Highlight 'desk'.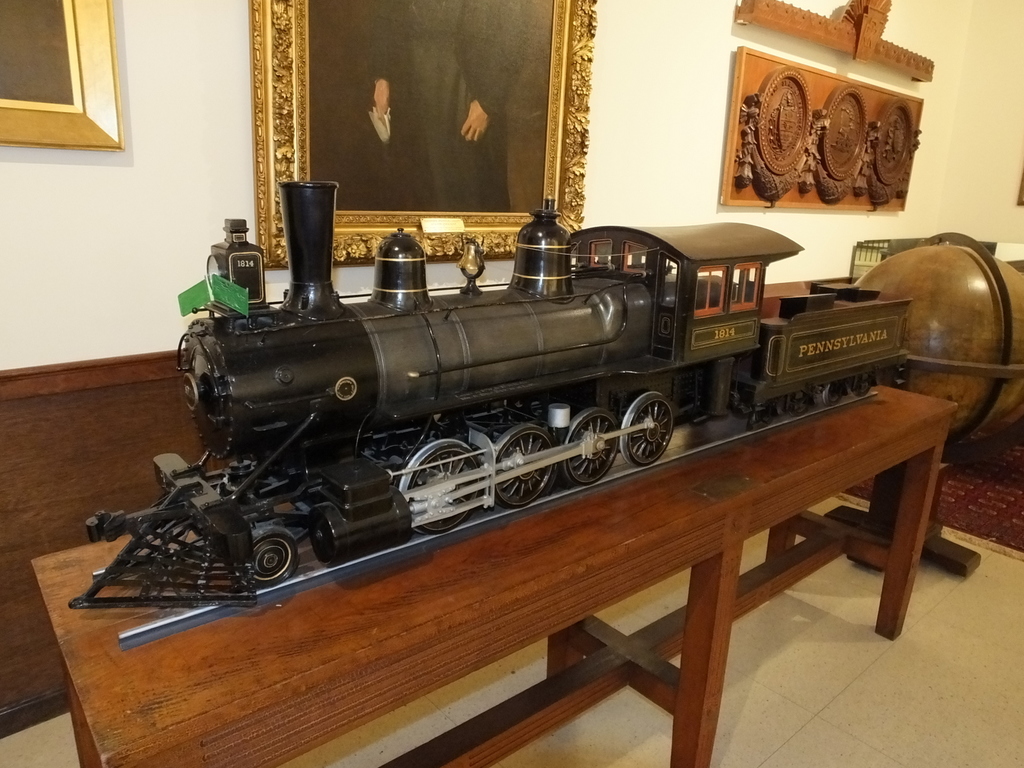
Highlighted region: {"left": 31, "top": 385, "right": 957, "bottom": 767}.
